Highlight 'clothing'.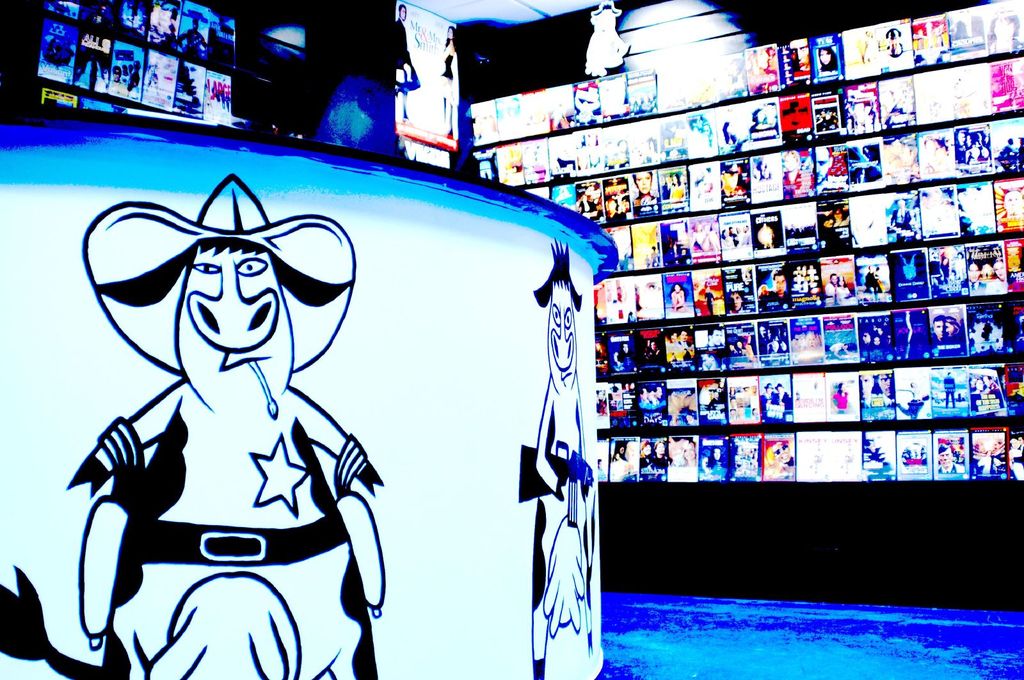
Highlighted region: <region>862, 272, 872, 290</region>.
